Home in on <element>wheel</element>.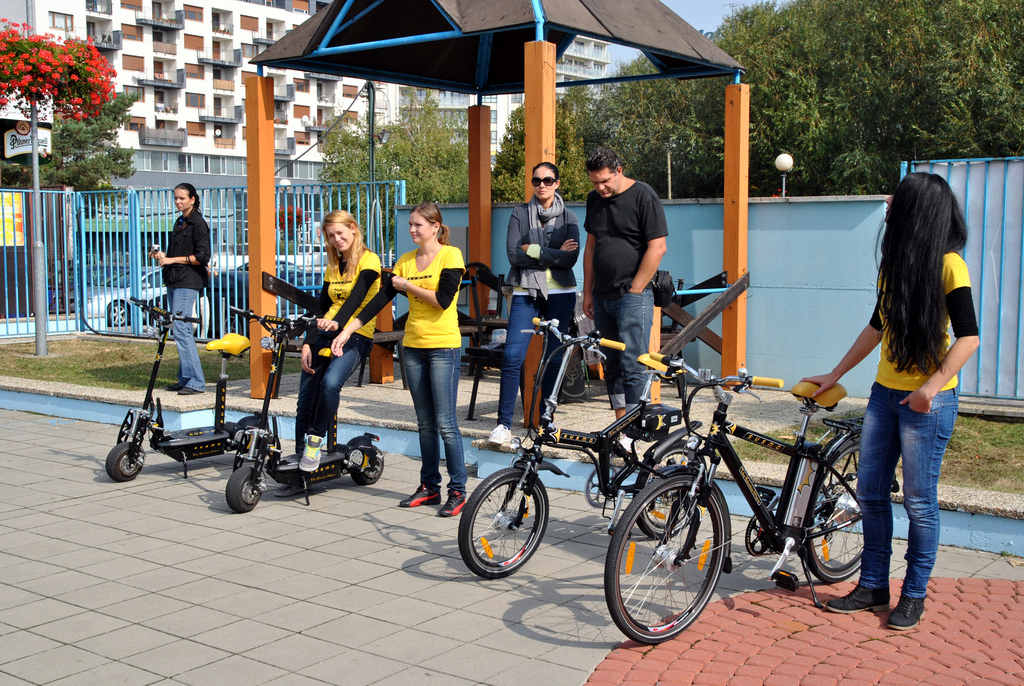
Homed in at bbox(355, 446, 385, 485).
